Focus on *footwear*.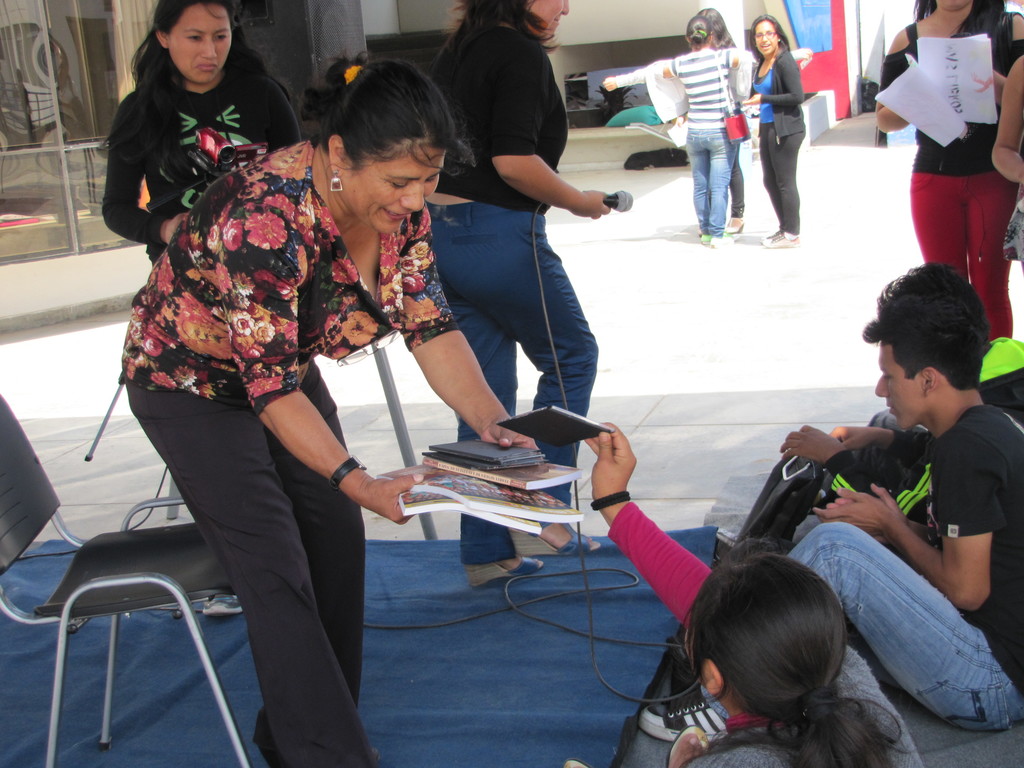
Focused at (x1=654, y1=657, x2=746, y2=753).
